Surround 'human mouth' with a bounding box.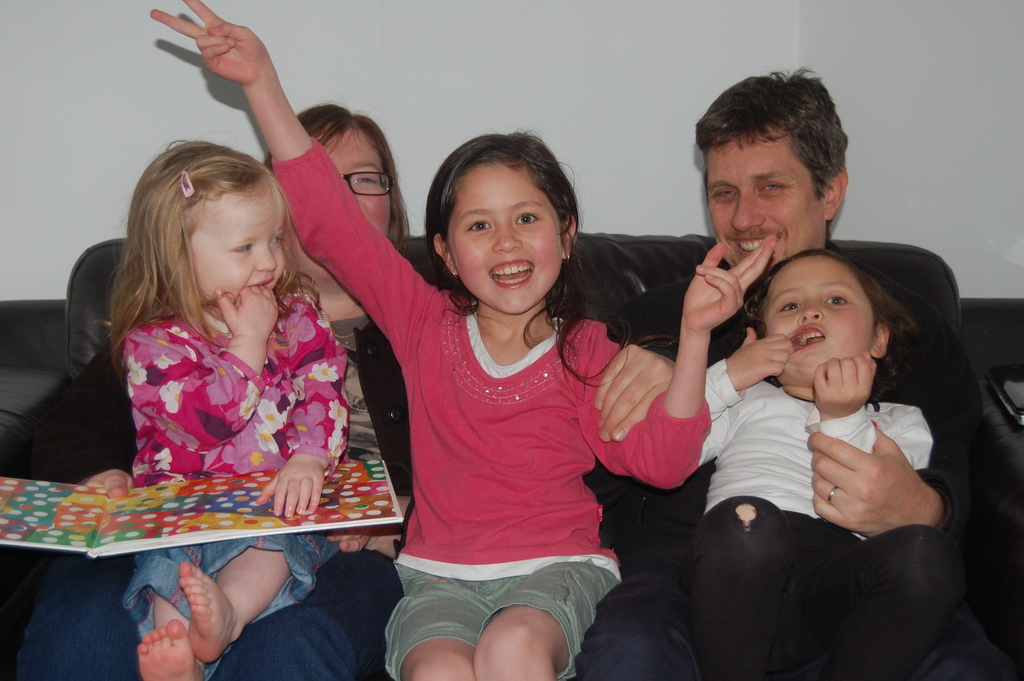
[left=724, top=226, right=786, bottom=260].
